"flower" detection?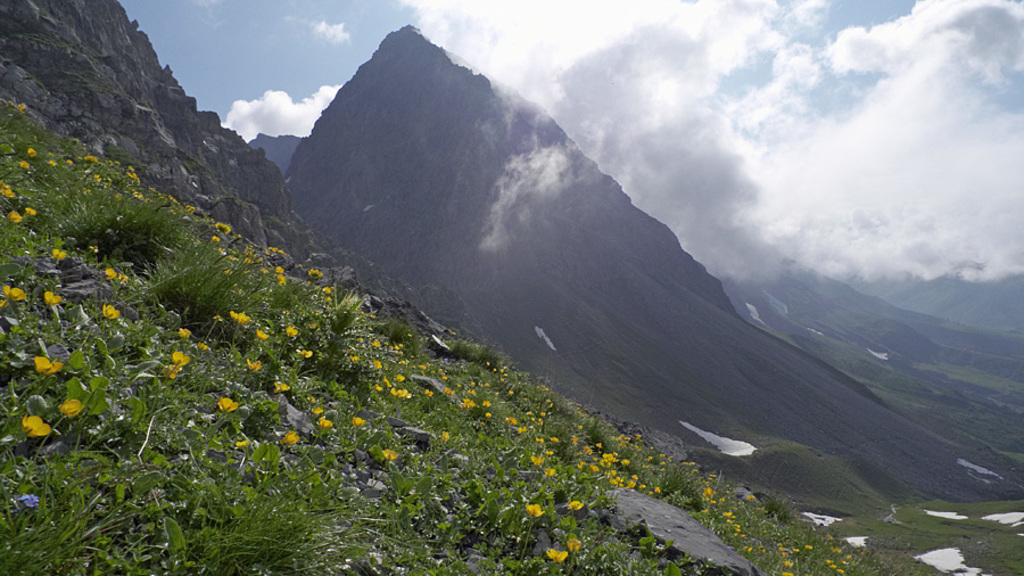
[353,415,365,422]
